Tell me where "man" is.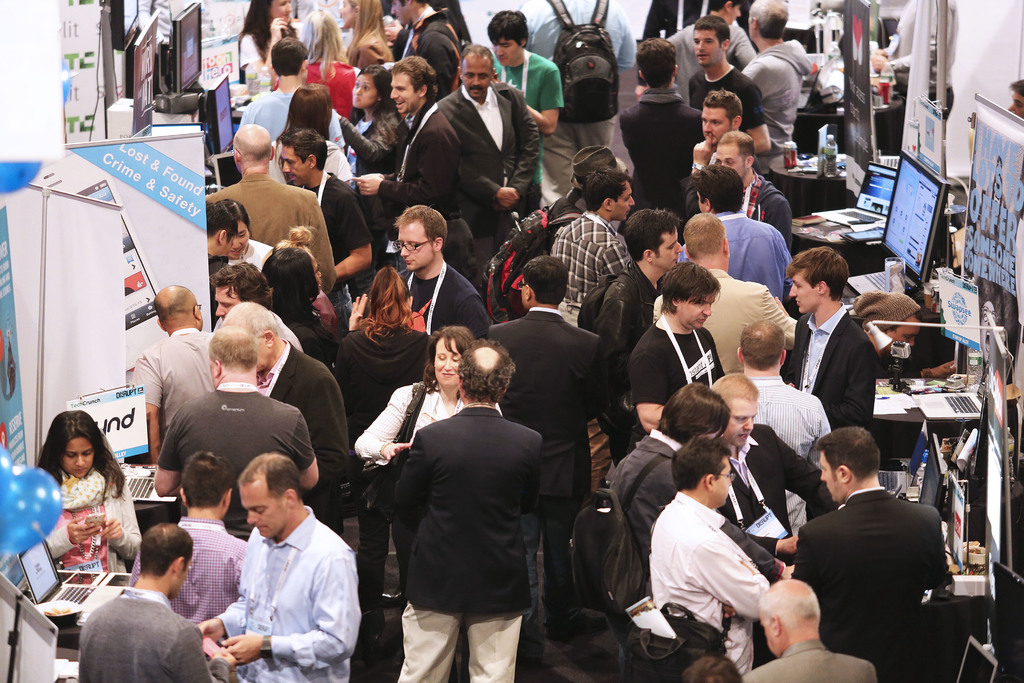
"man" is at BBox(219, 300, 351, 536).
